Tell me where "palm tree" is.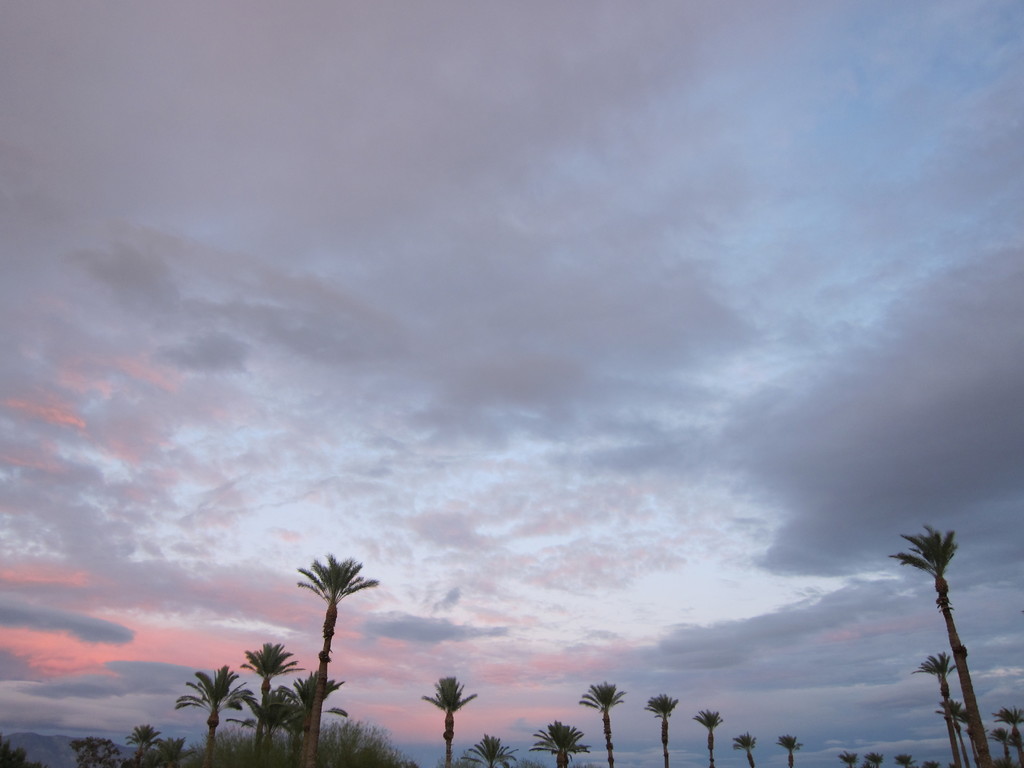
"palm tree" is at [x1=895, y1=532, x2=998, y2=767].
